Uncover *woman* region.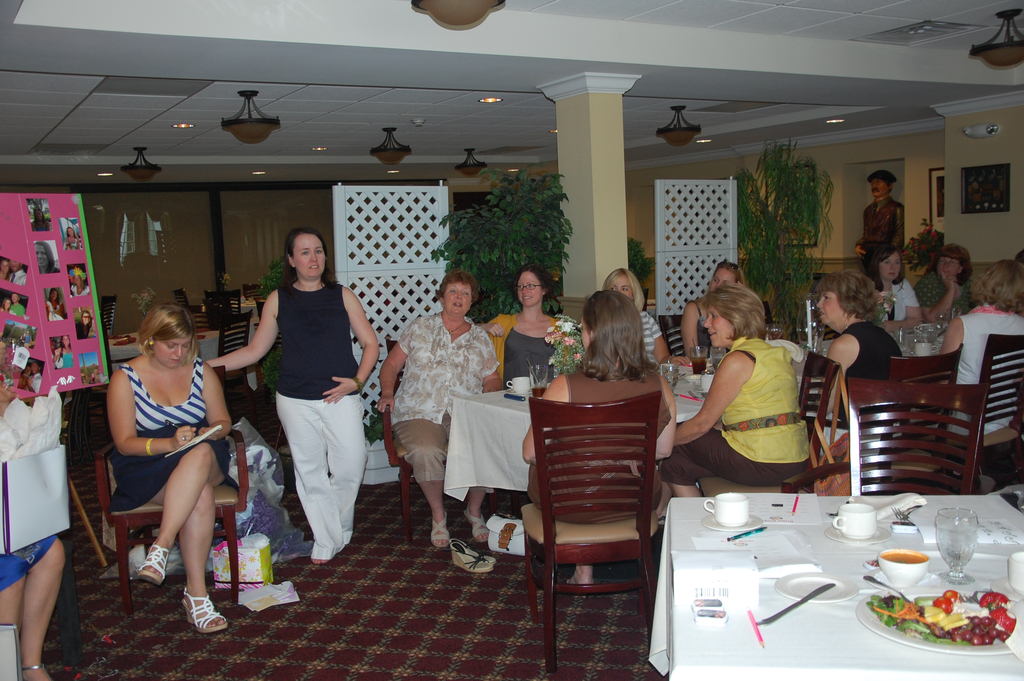
Uncovered: bbox=(31, 237, 66, 275).
